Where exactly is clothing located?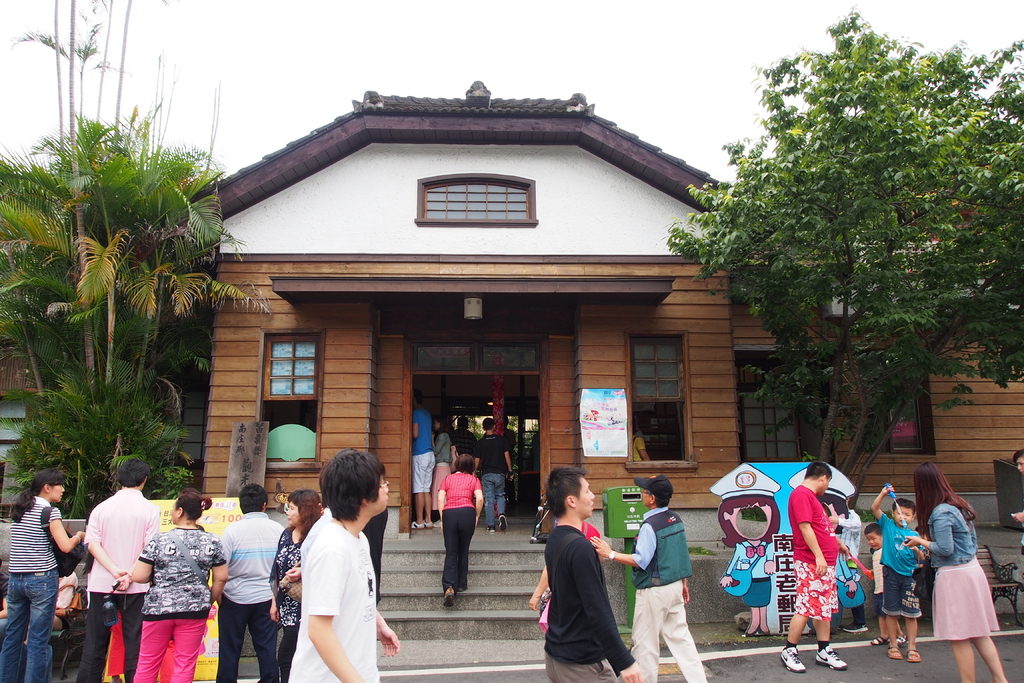
Its bounding box is 537:525:630:682.
